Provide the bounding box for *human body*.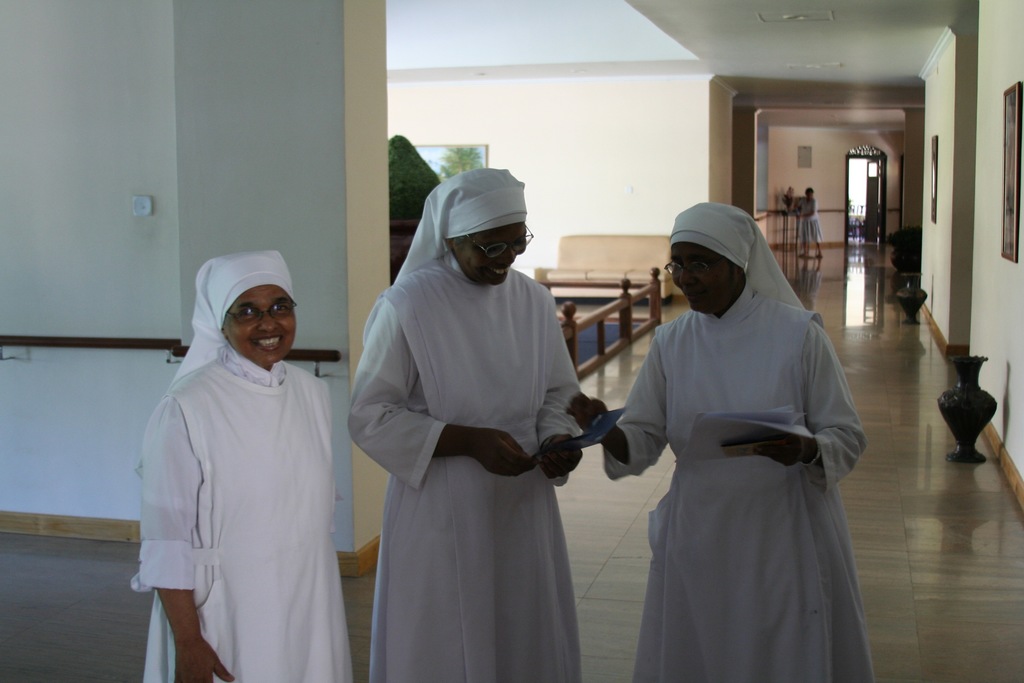
x1=349, y1=163, x2=603, y2=682.
